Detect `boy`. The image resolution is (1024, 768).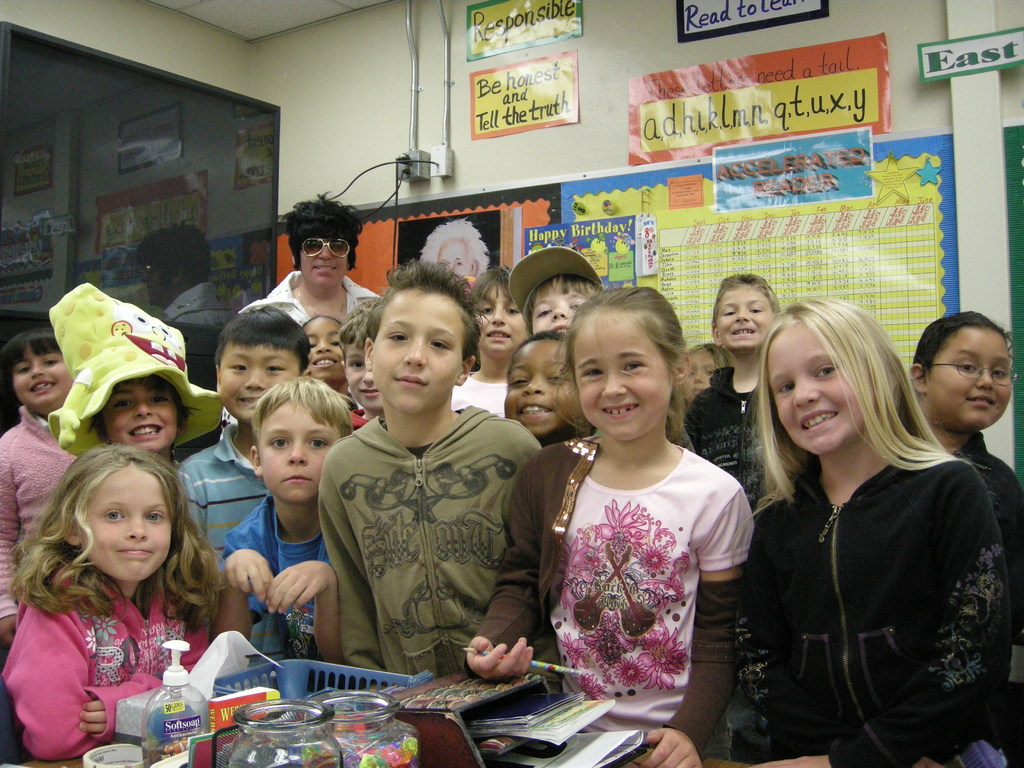
bbox(301, 285, 541, 691).
